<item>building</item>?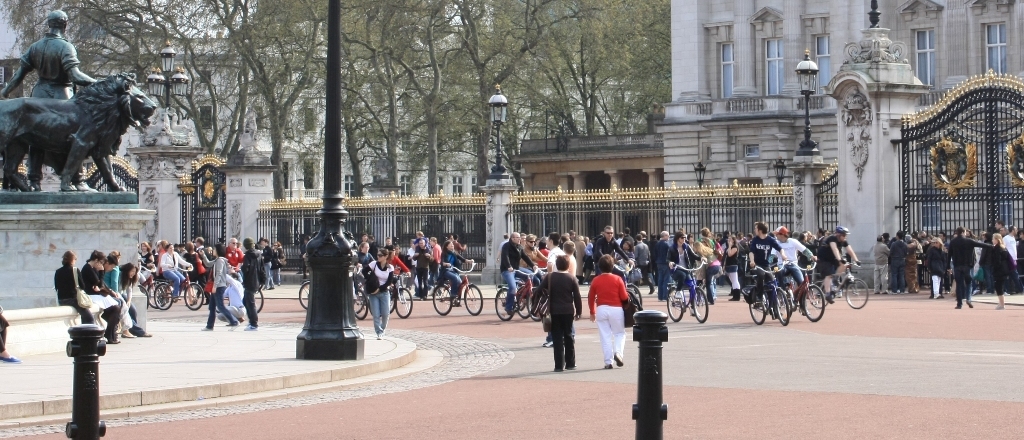
656,0,1023,233
